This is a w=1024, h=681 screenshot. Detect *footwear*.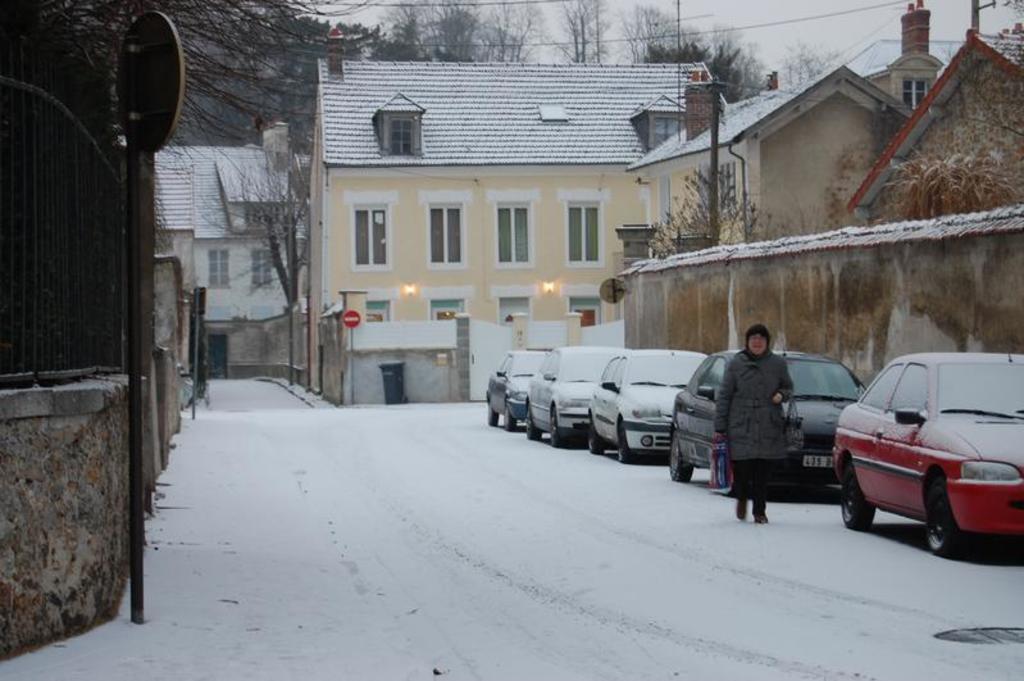
locate(734, 476, 751, 526).
